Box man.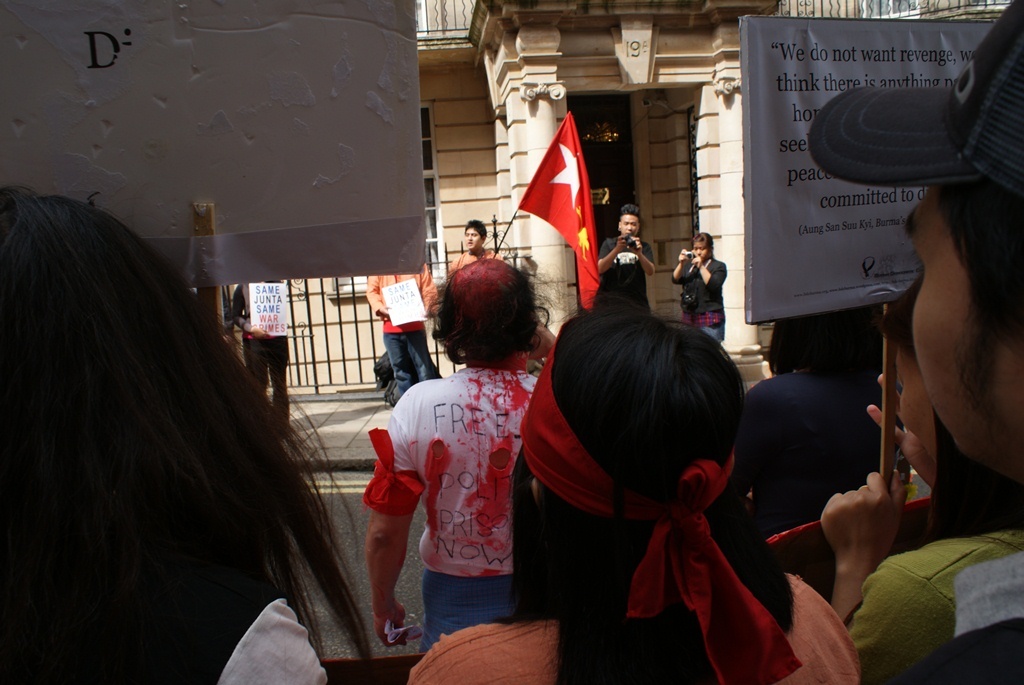
589:201:652:308.
